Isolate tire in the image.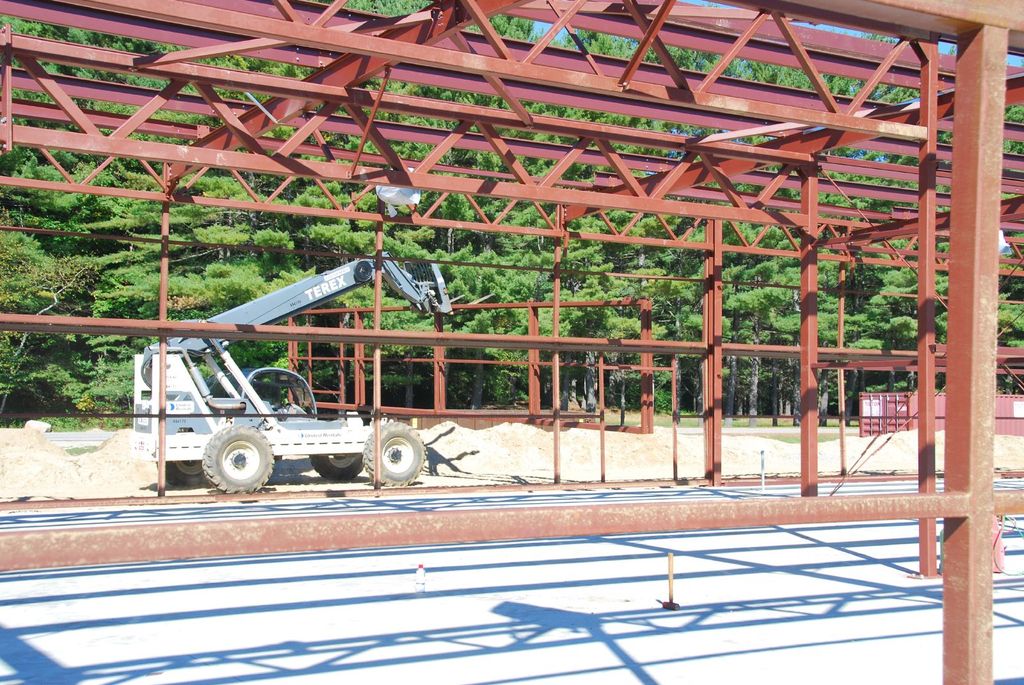
Isolated region: 362:422:427:485.
